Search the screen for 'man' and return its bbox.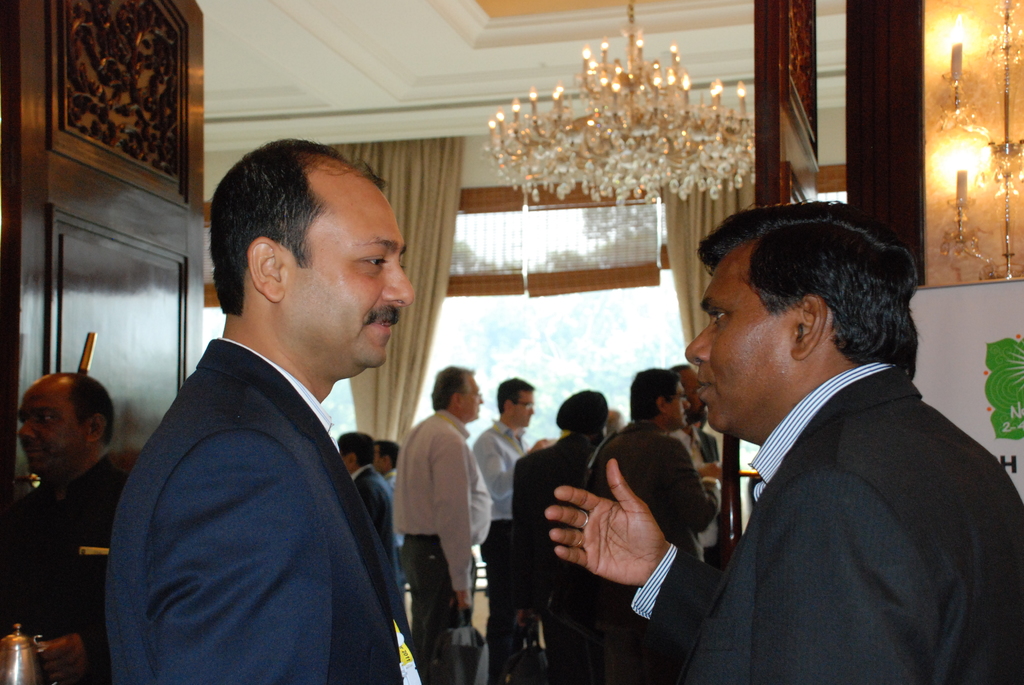
Found: region(2, 368, 132, 684).
